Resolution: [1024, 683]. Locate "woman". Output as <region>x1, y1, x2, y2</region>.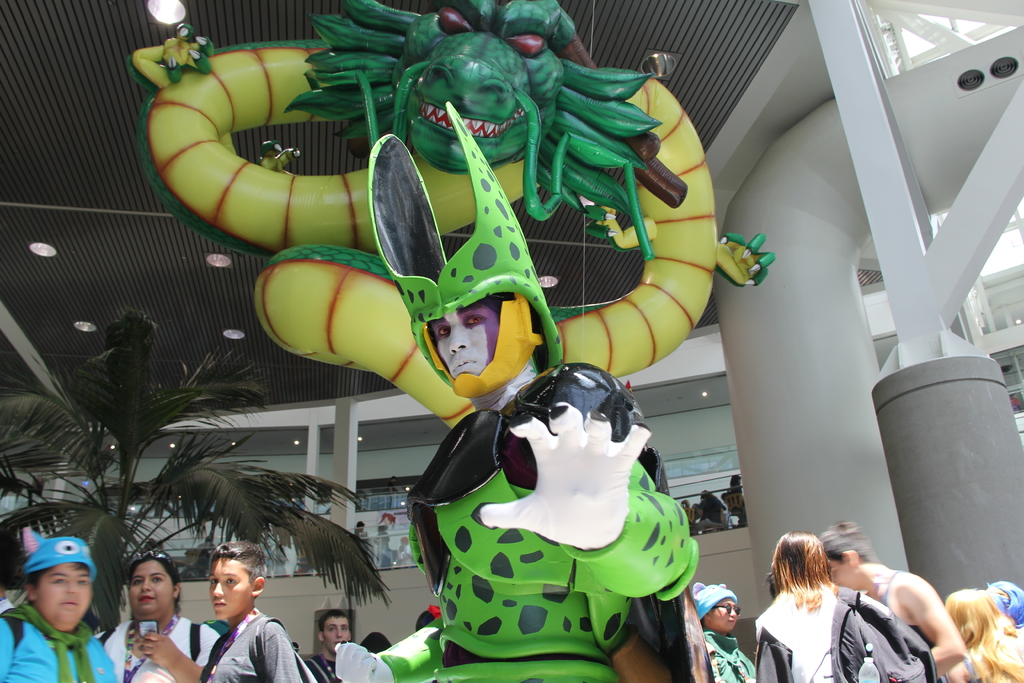
<region>90, 555, 227, 682</region>.
